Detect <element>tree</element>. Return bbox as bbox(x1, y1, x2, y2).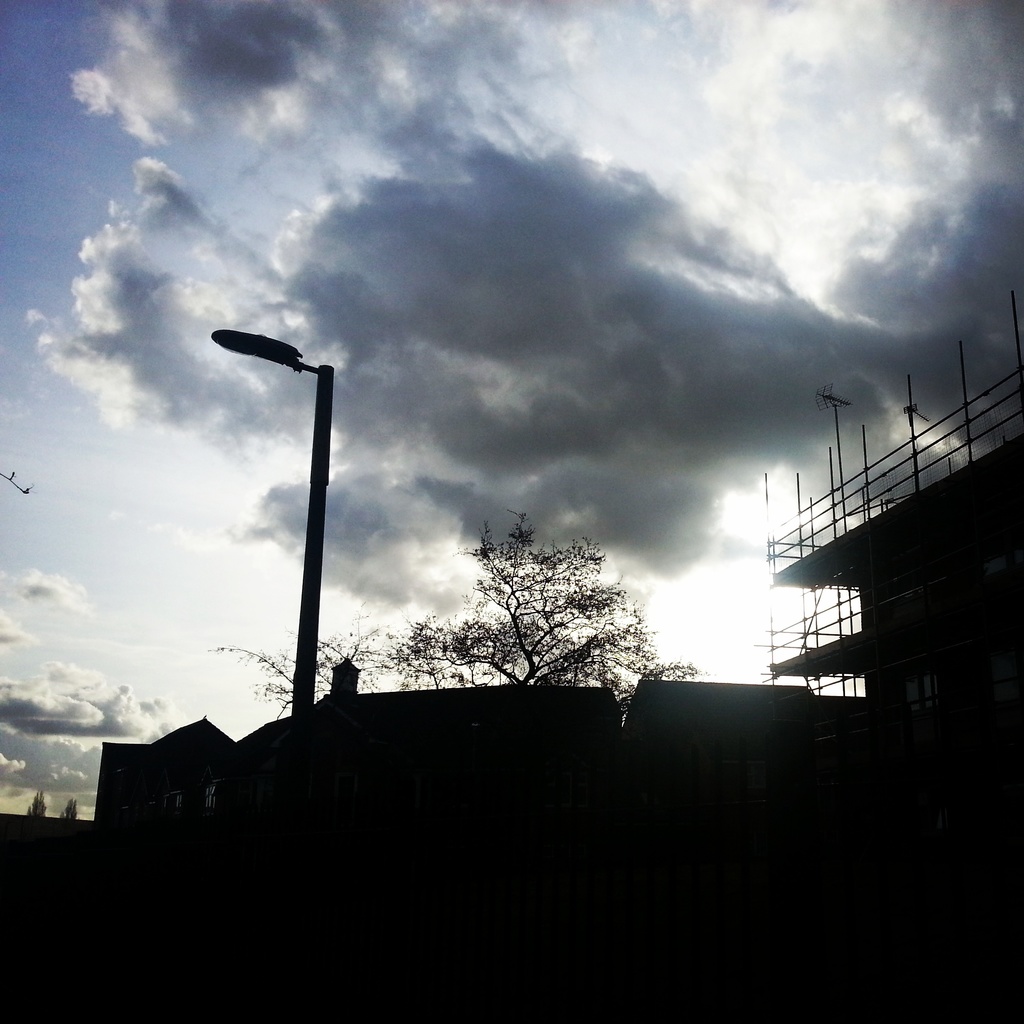
bbox(378, 502, 668, 706).
